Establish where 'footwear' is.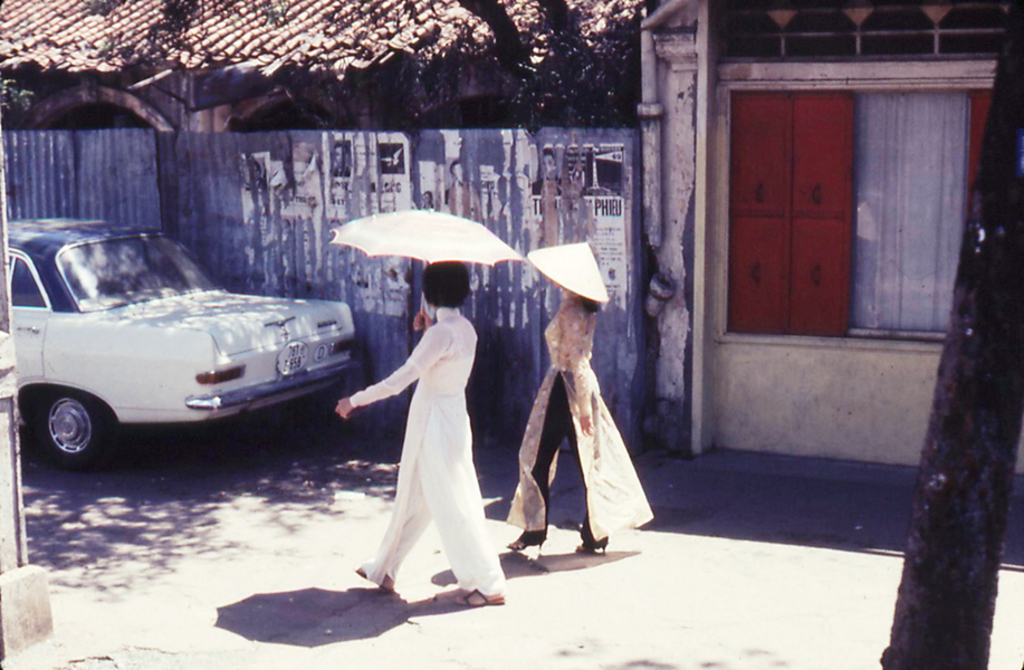
Established at {"x1": 450, "y1": 593, "x2": 509, "y2": 609}.
